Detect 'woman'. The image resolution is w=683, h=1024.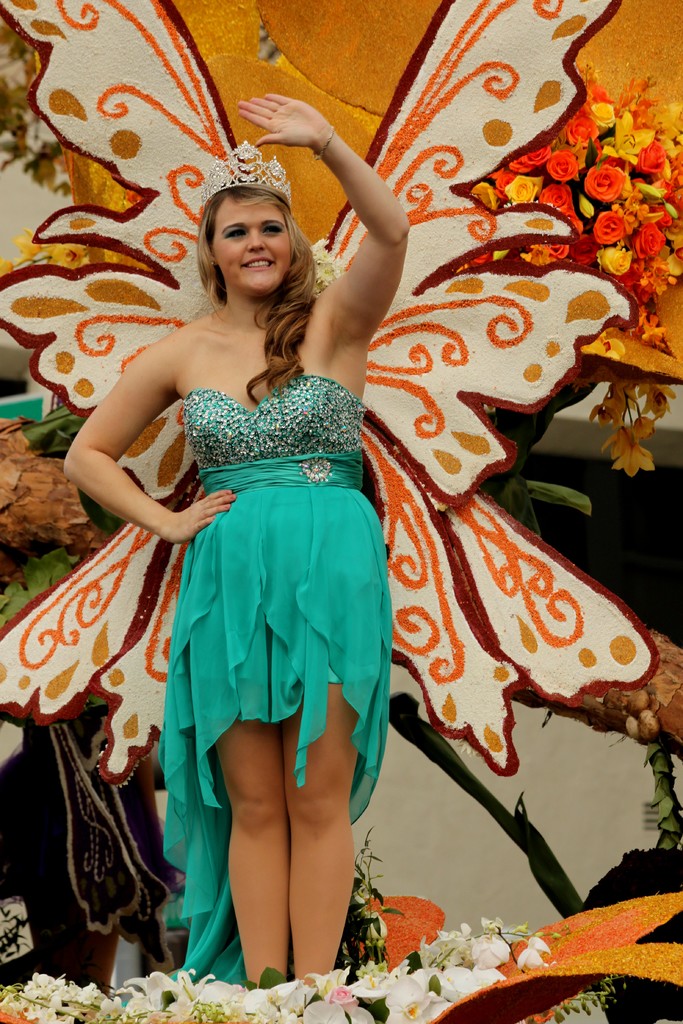
<bbox>59, 92, 387, 991</bbox>.
